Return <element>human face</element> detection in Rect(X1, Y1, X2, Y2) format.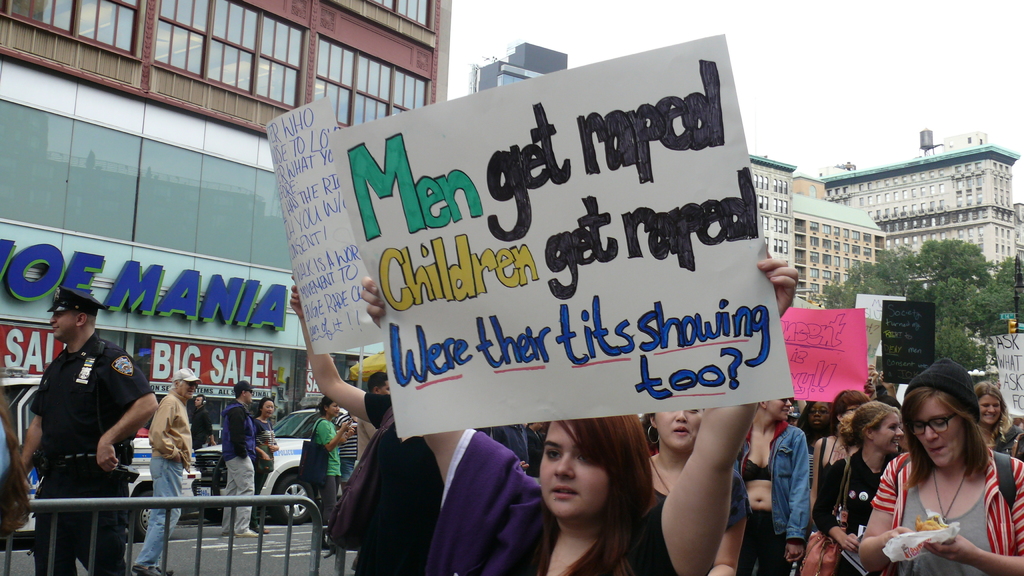
Rect(51, 308, 76, 340).
